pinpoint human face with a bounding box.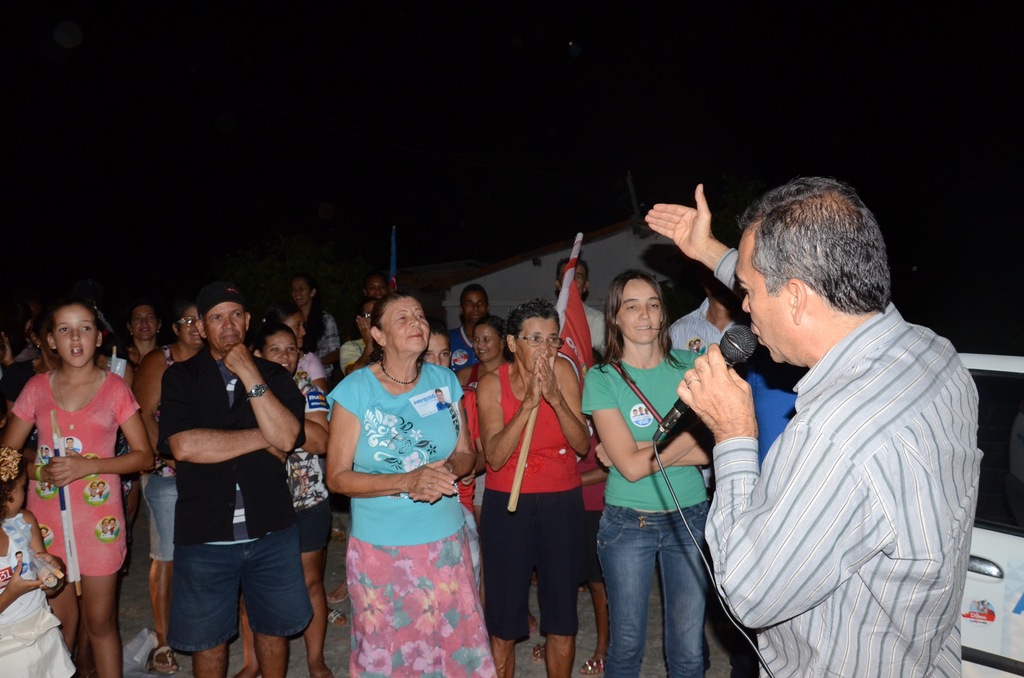
select_region(422, 334, 450, 369).
